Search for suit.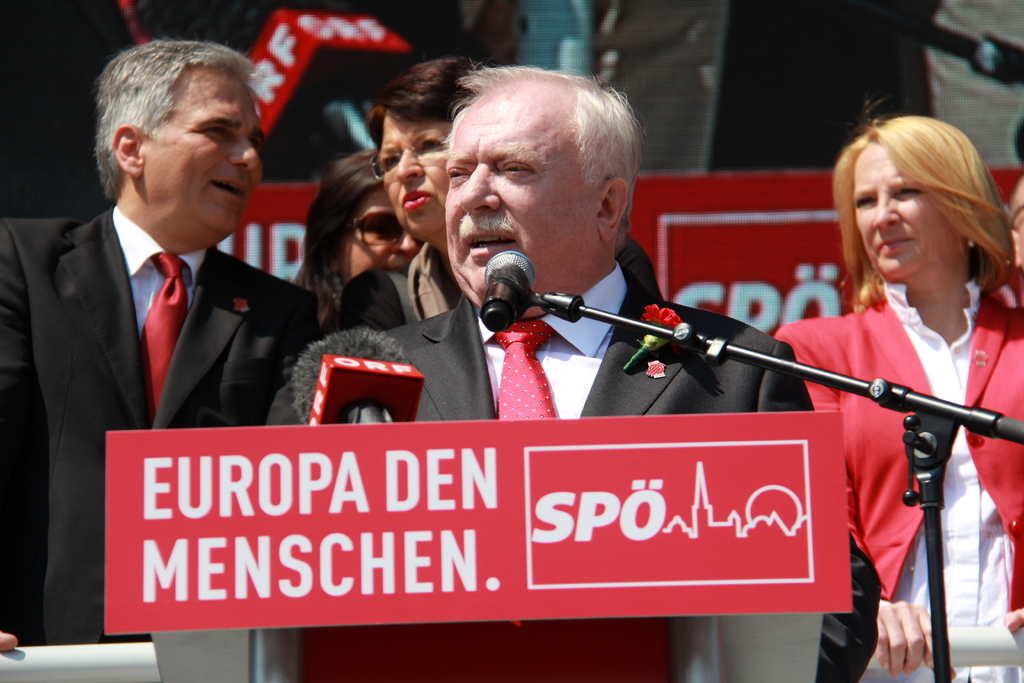
Found at left=264, top=259, right=880, bottom=682.
